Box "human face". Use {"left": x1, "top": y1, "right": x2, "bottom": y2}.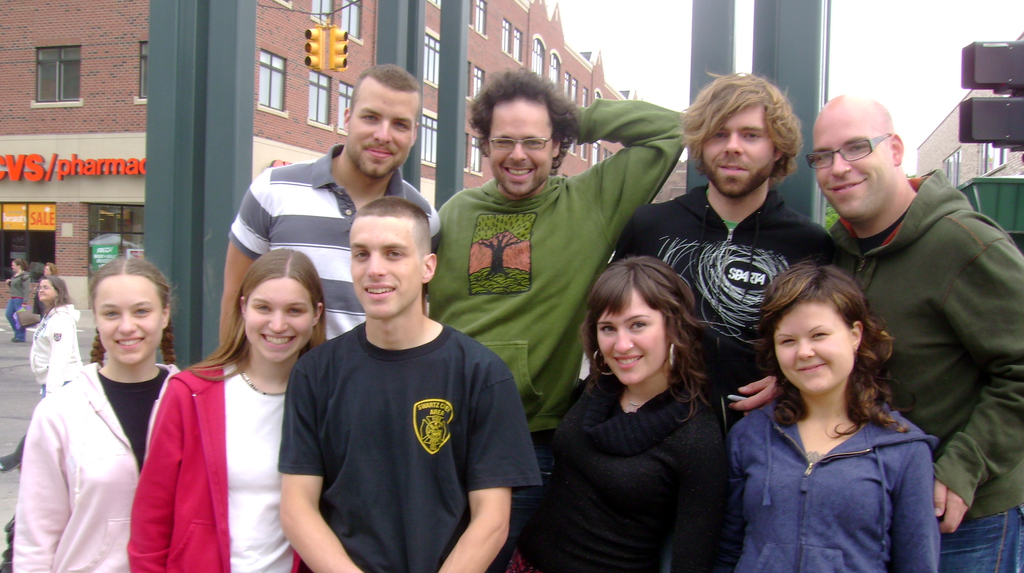
{"left": 488, "top": 104, "right": 548, "bottom": 196}.
